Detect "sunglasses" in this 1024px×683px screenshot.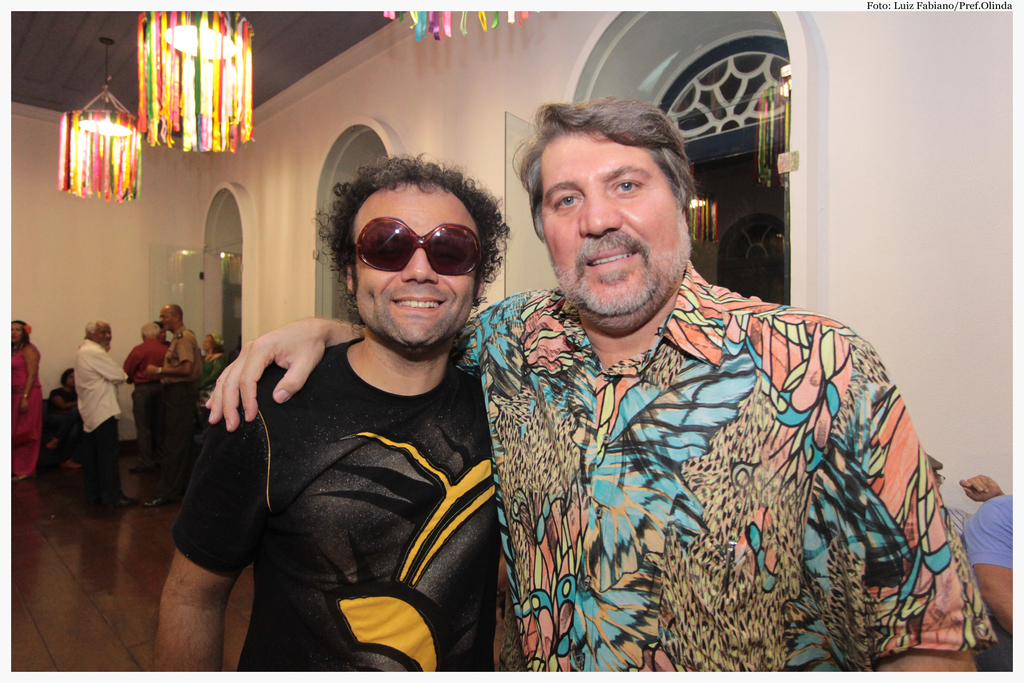
Detection: left=358, top=215, right=483, bottom=273.
